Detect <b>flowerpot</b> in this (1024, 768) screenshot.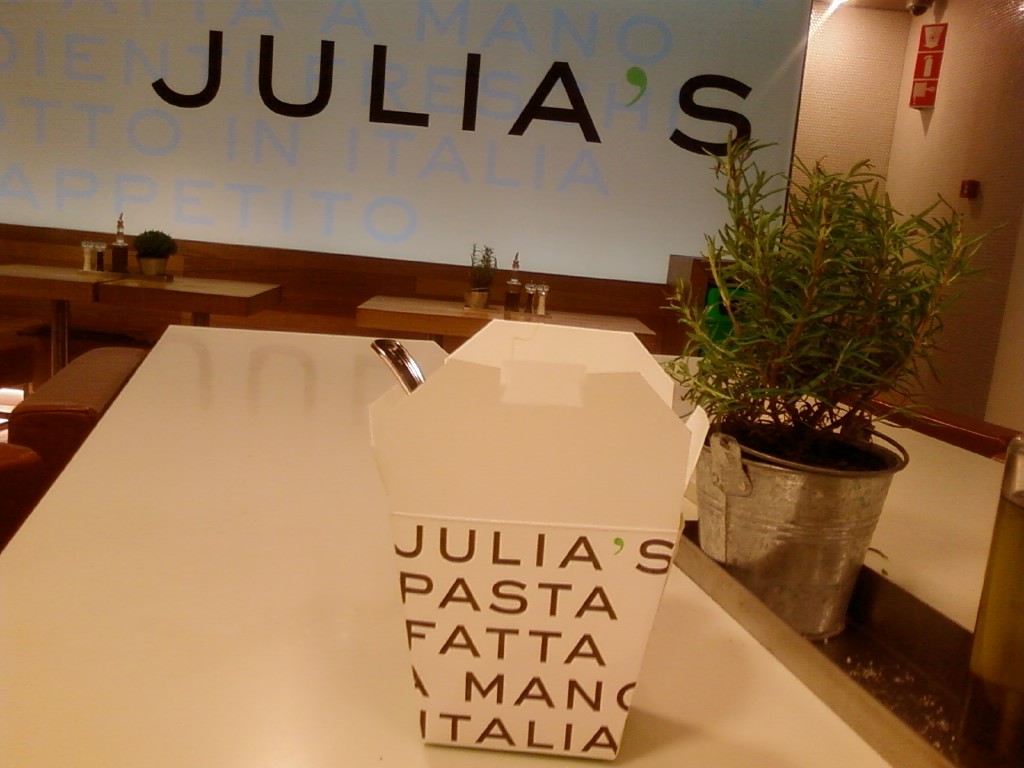
Detection: Rect(695, 421, 906, 639).
